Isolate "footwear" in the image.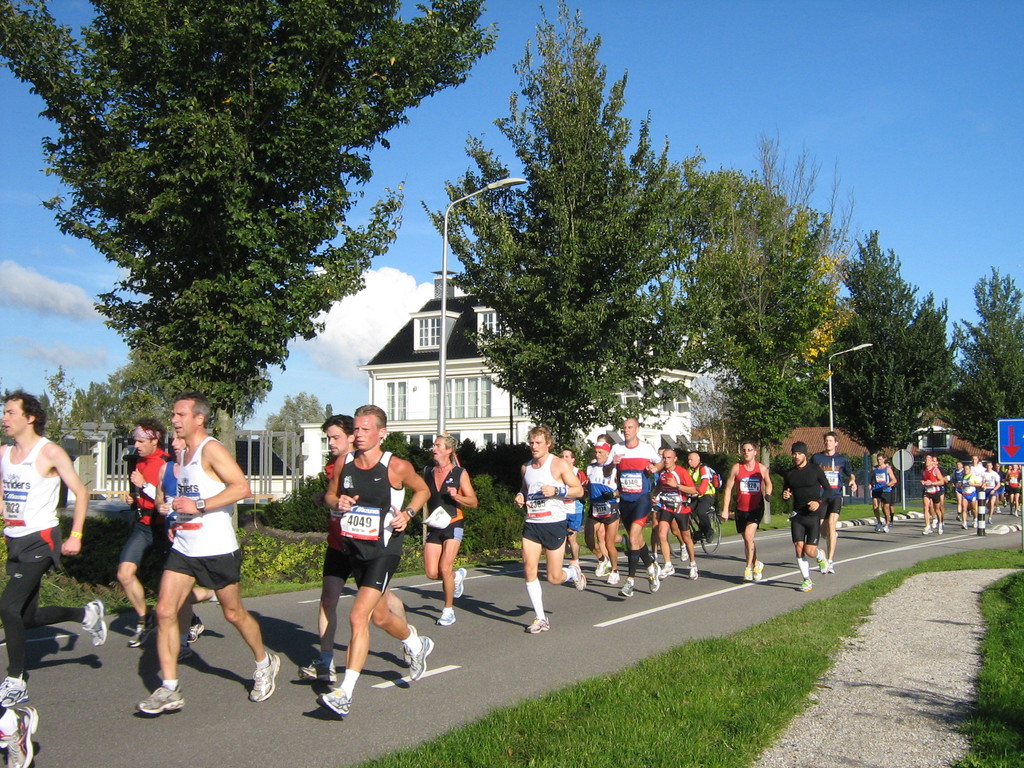
Isolated region: region(188, 620, 209, 643).
